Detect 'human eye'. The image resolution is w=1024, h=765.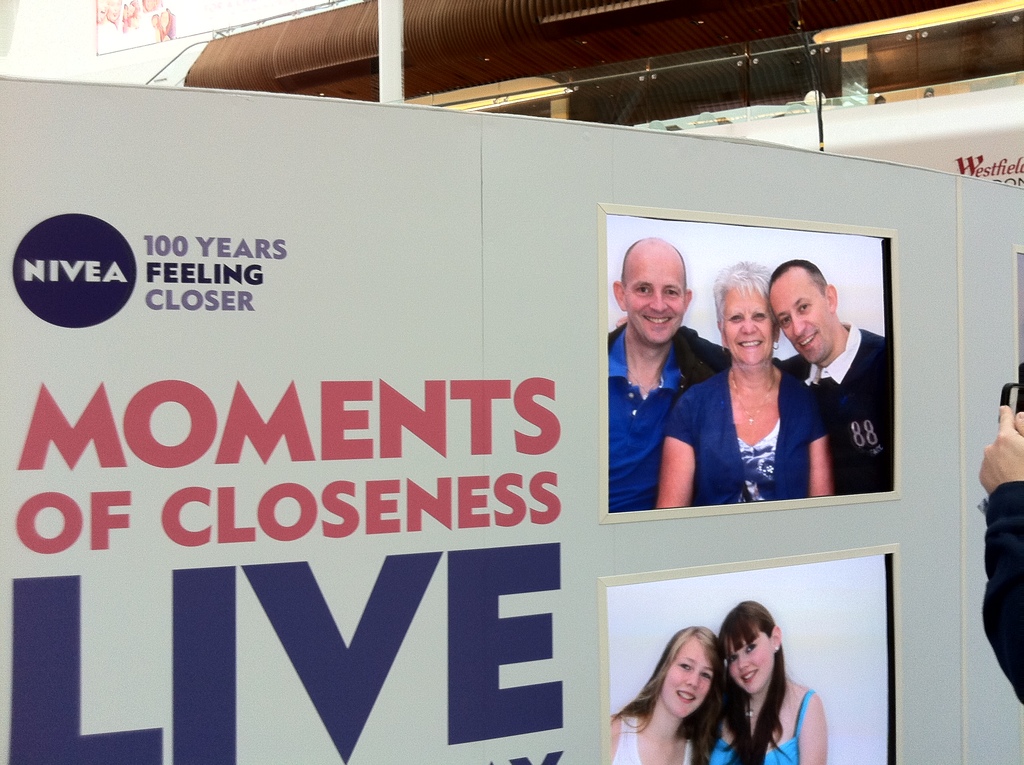
[744,640,761,652].
